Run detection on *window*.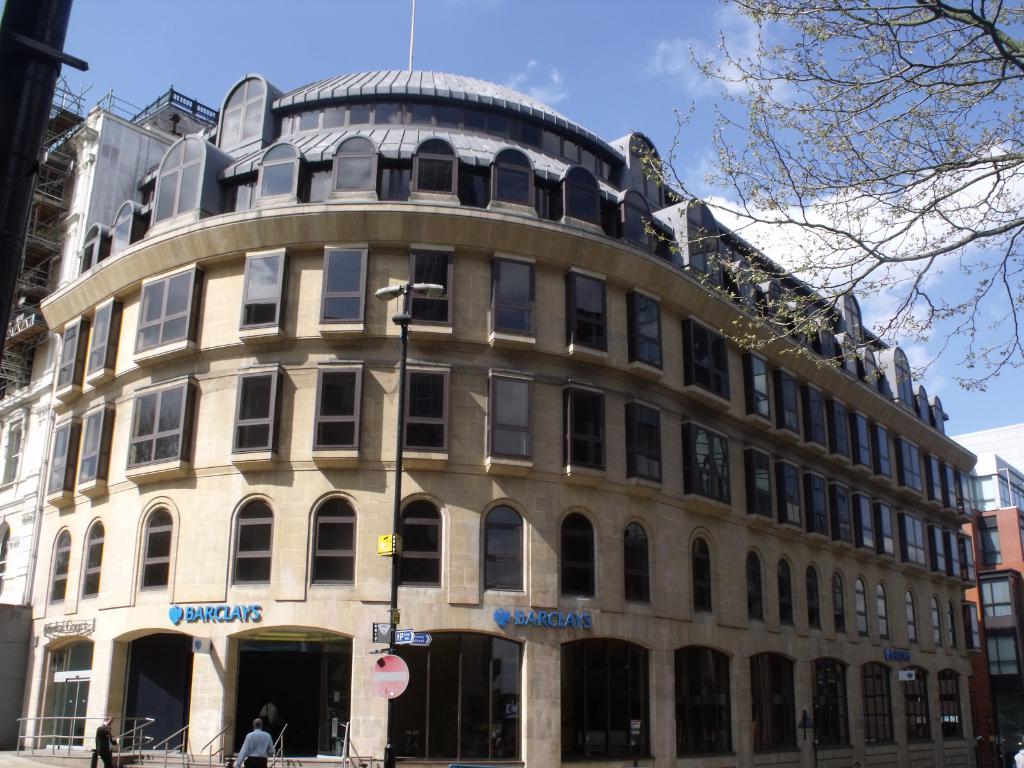
Result: crop(841, 291, 870, 337).
